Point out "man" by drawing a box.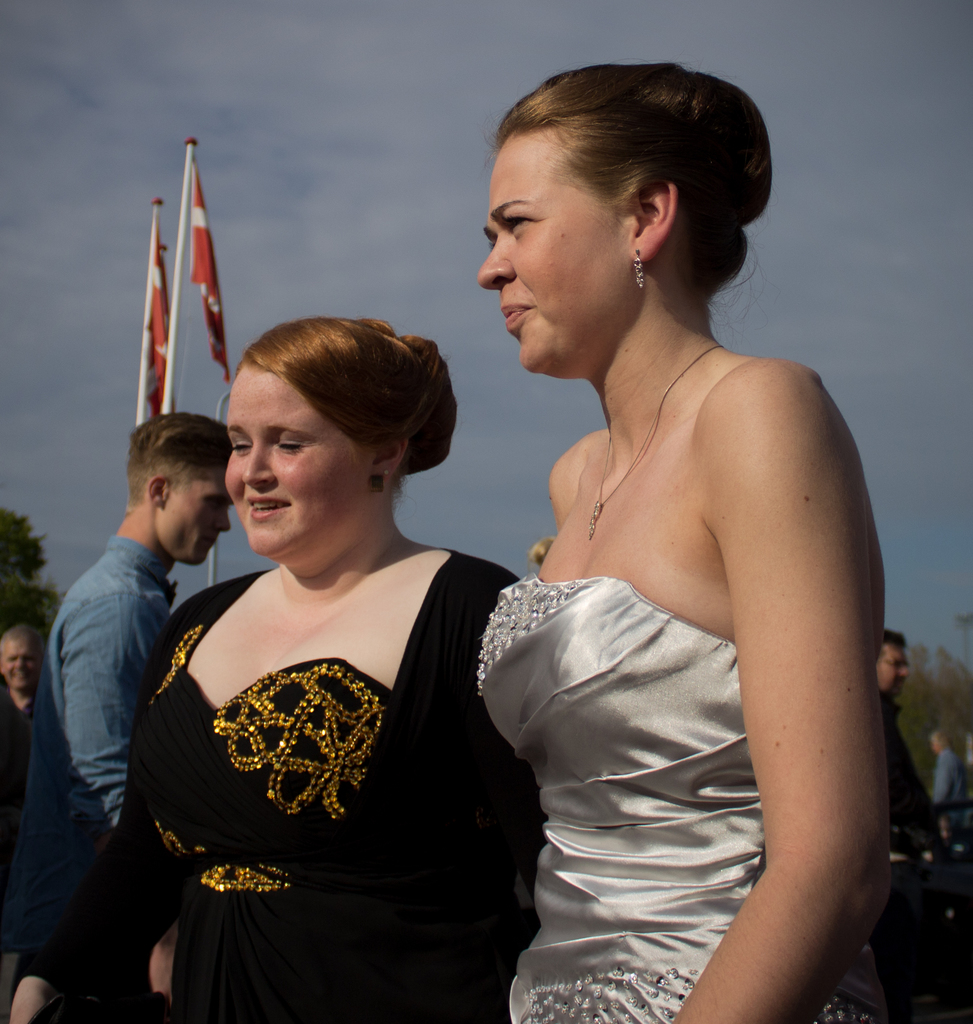
bbox=(20, 411, 205, 952).
